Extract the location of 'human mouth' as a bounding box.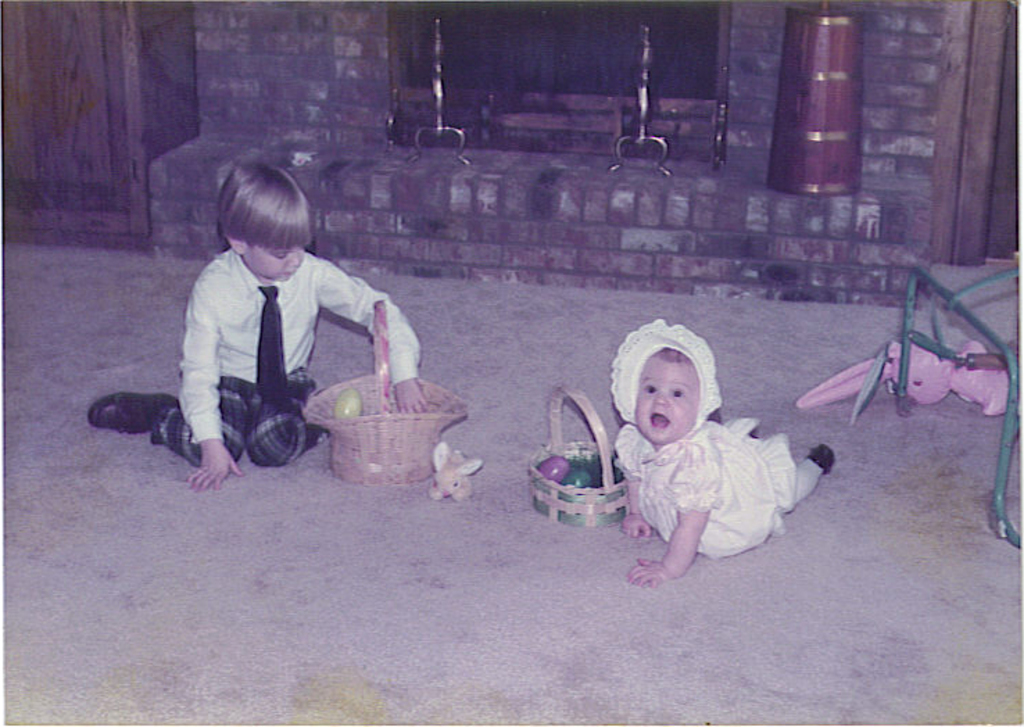
{"x1": 649, "y1": 409, "x2": 669, "y2": 426}.
